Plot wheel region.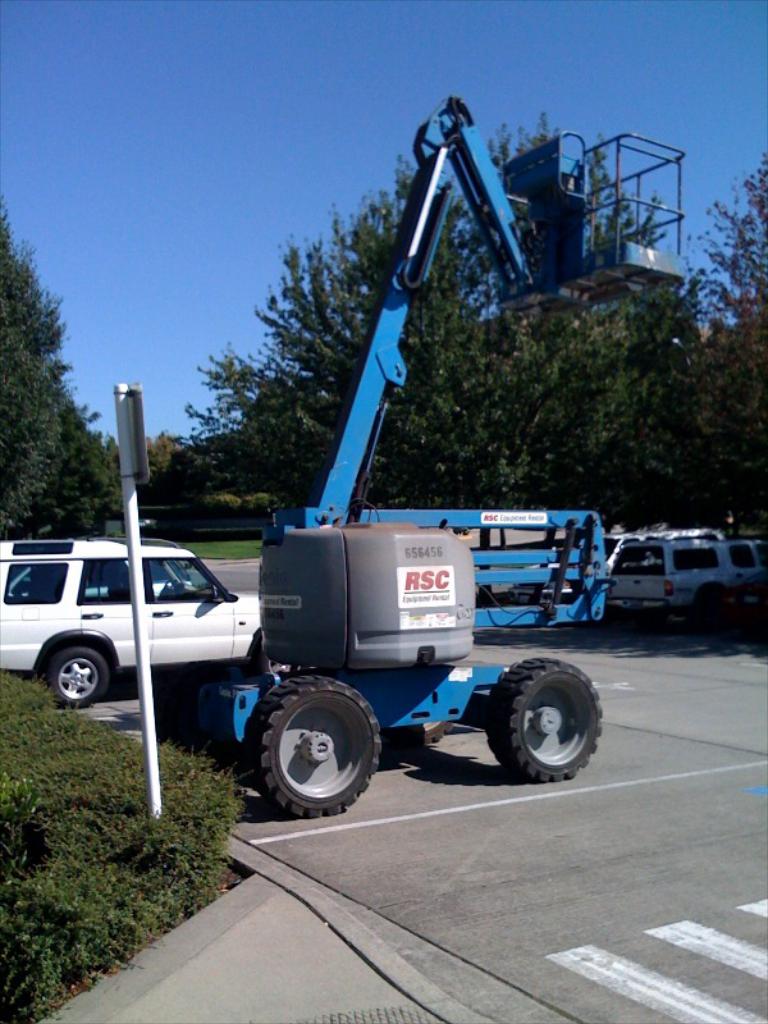
Plotted at (left=481, top=659, right=607, bottom=788).
